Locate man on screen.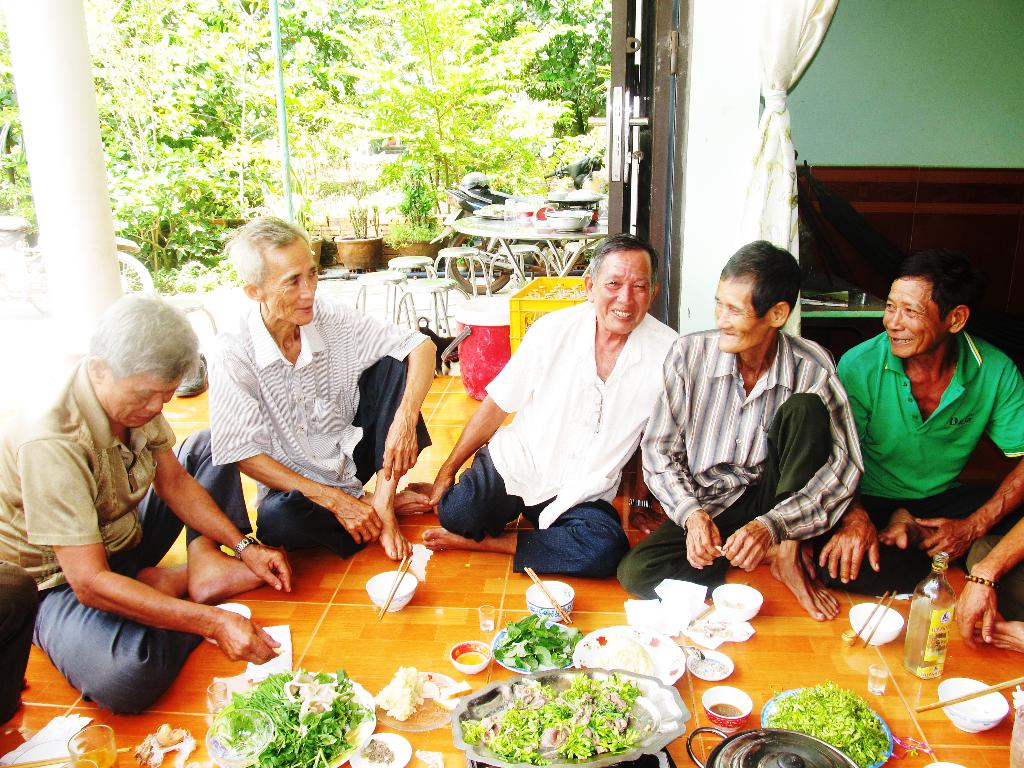
On screen at 806:259:1023:593.
